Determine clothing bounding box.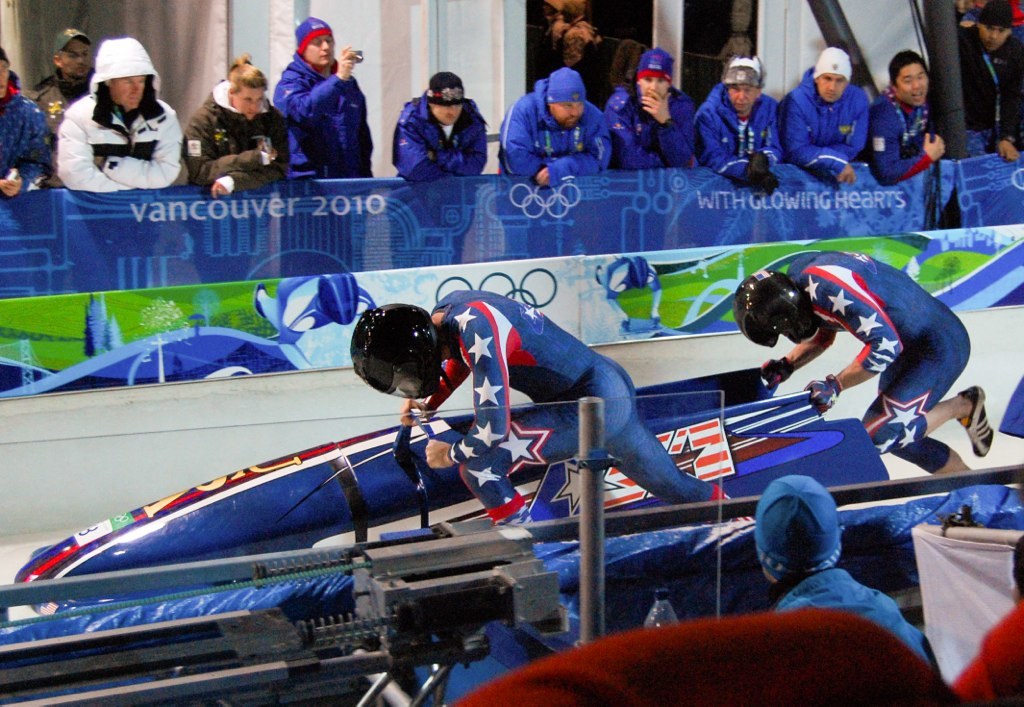
Determined: 419,287,722,508.
